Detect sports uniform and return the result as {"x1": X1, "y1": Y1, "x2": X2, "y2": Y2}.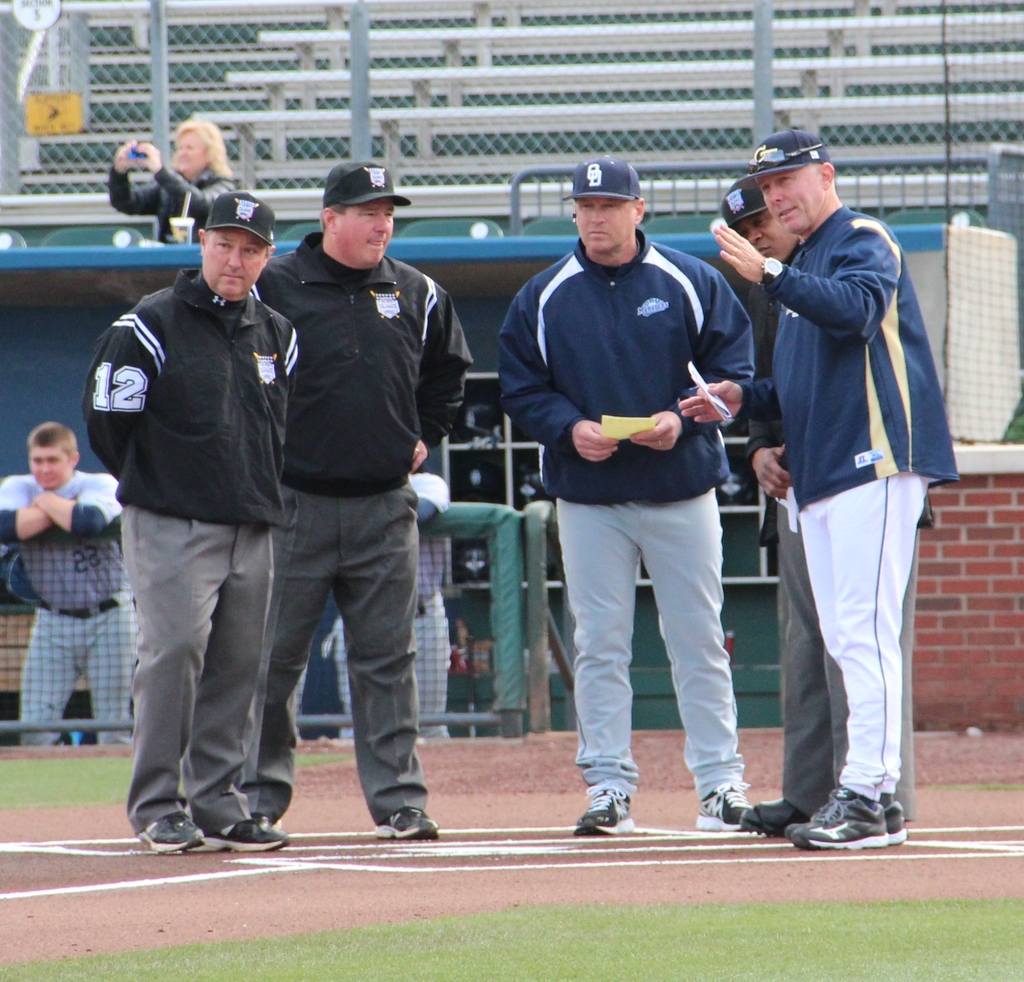
{"x1": 501, "y1": 235, "x2": 751, "y2": 502}.
